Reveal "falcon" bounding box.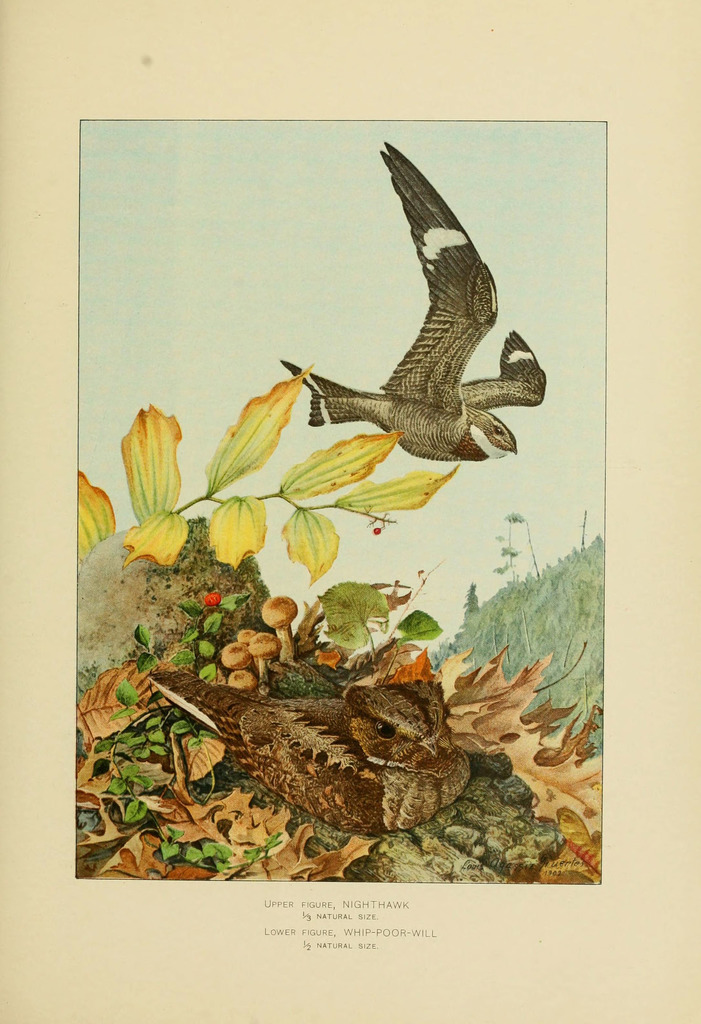
Revealed: [280,140,544,462].
